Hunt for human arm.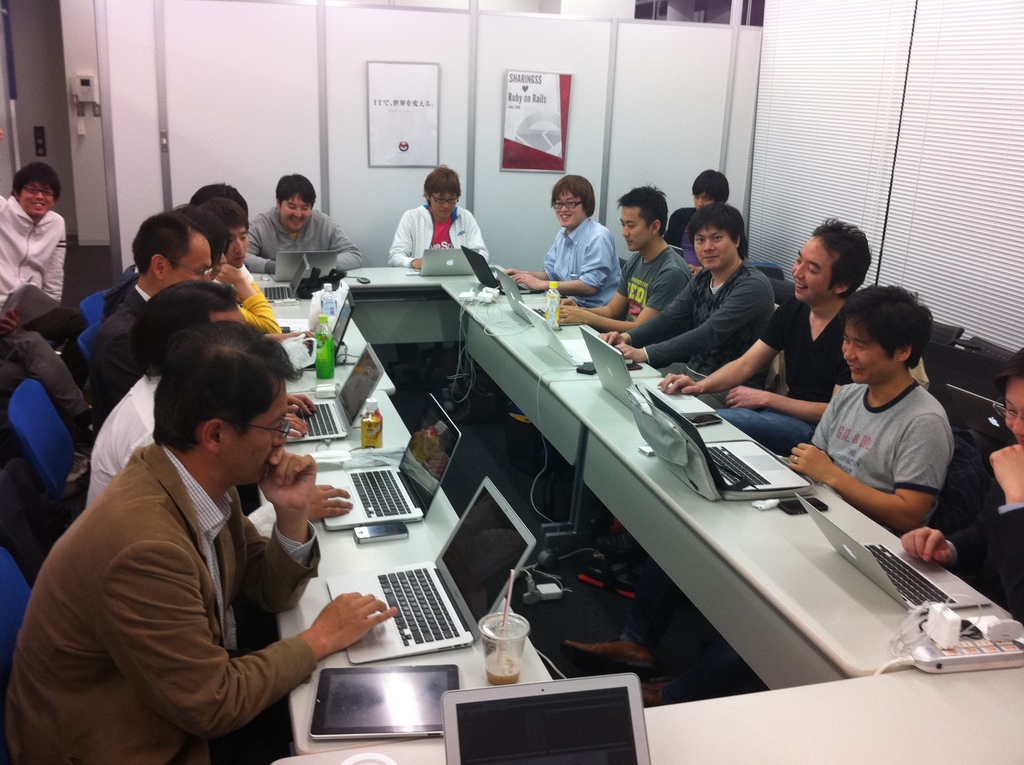
Hunted down at (left=495, top=271, right=547, bottom=279).
